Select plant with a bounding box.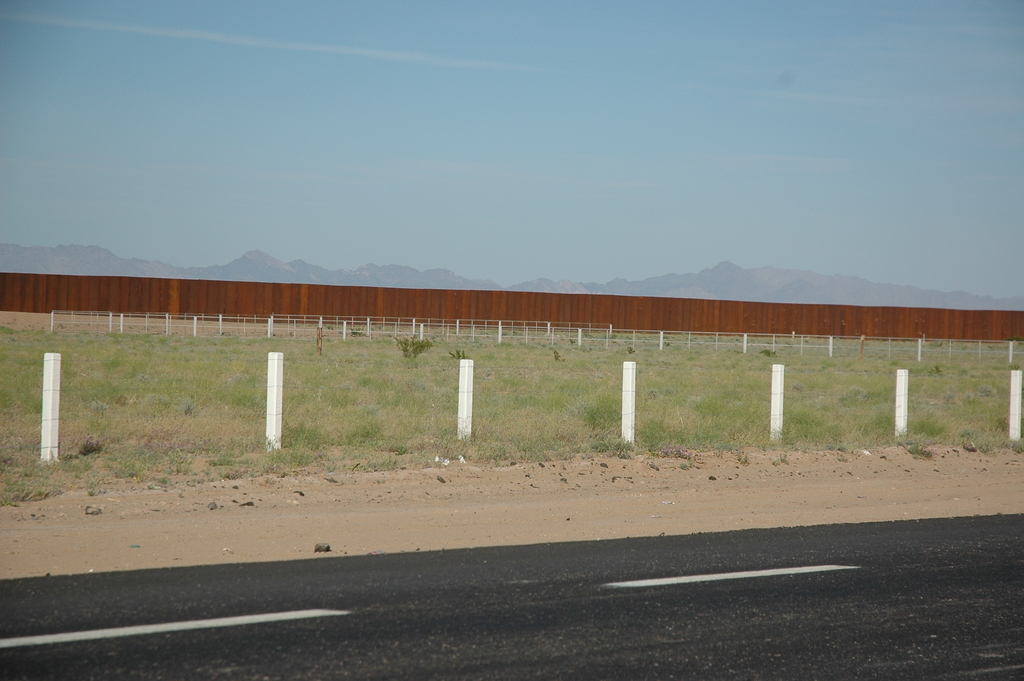
[0, 320, 1023, 517].
